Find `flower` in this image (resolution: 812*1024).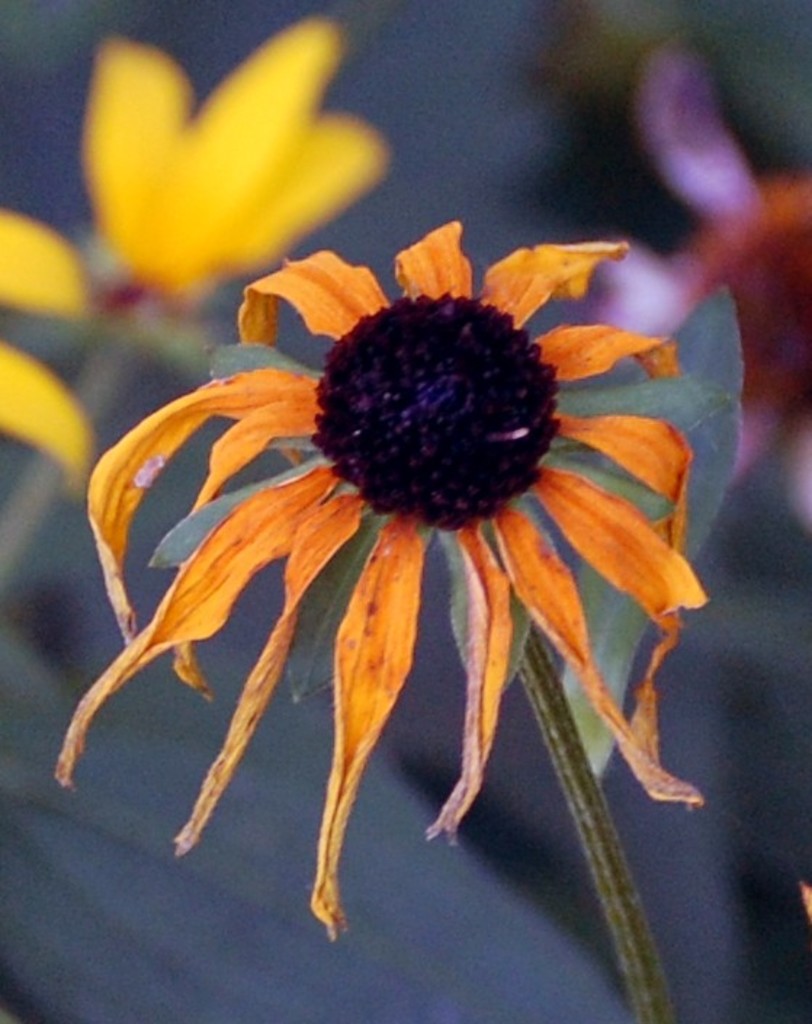
x1=70, y1=6, x2=404, y2=318.
